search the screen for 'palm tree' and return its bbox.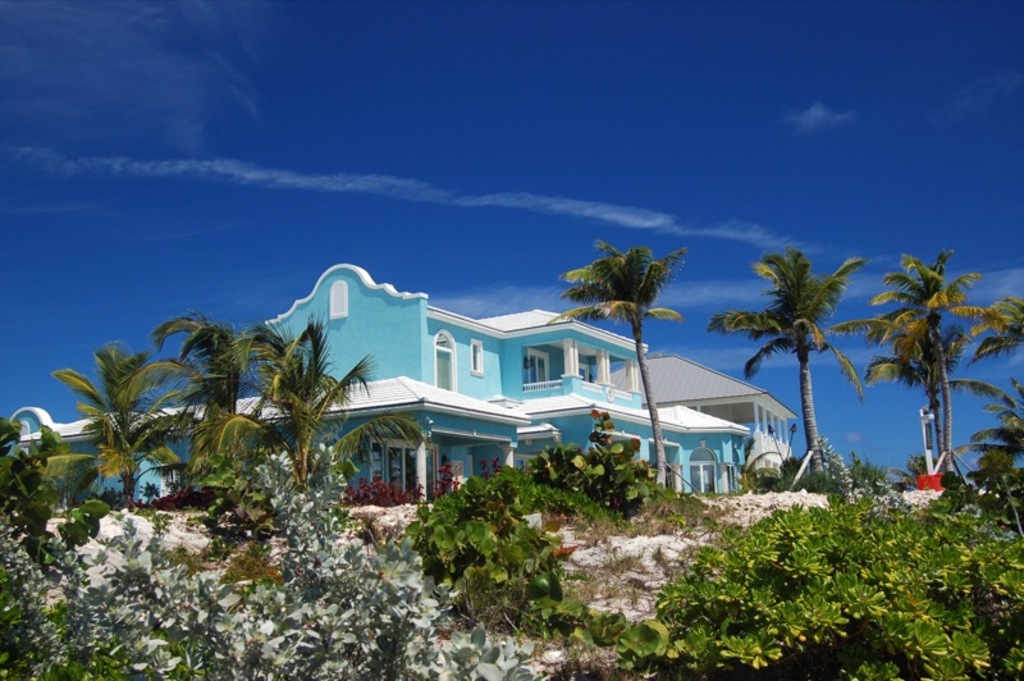
Found: locate(544, 237, 691, 501).
